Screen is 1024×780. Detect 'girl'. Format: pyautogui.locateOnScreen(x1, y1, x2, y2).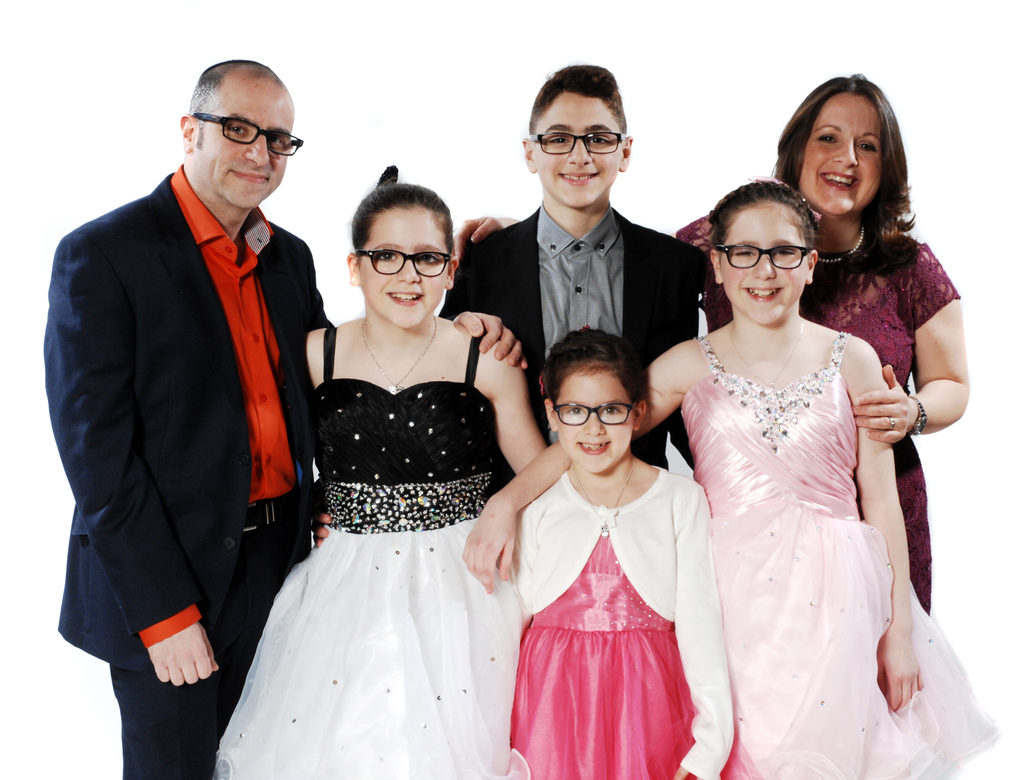
pyautogui.locateOnScreen(490, 319, 738, 779).
